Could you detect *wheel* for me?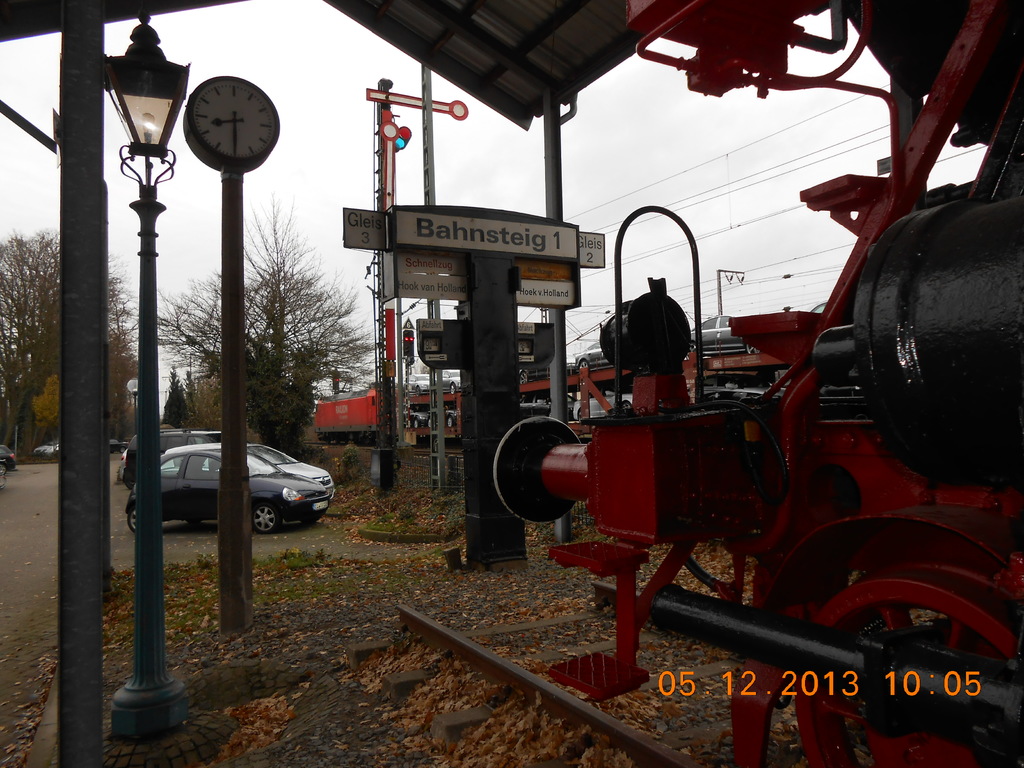
Detection result: BBox(447, 417, 452, 428).
